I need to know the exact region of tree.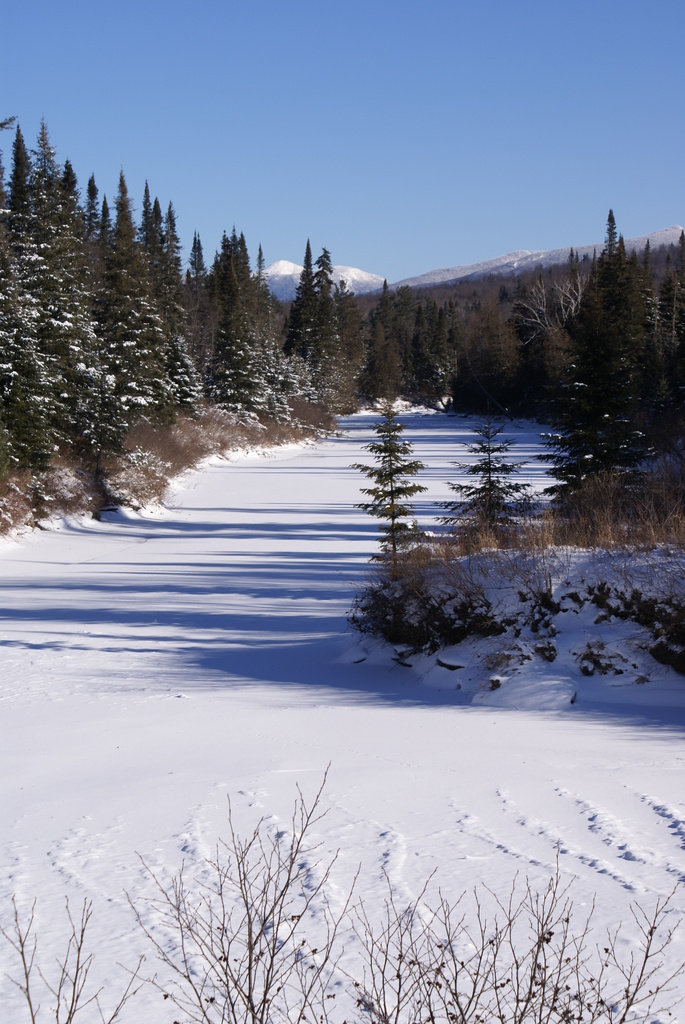
Region: region(184, 232, 212, 342).
